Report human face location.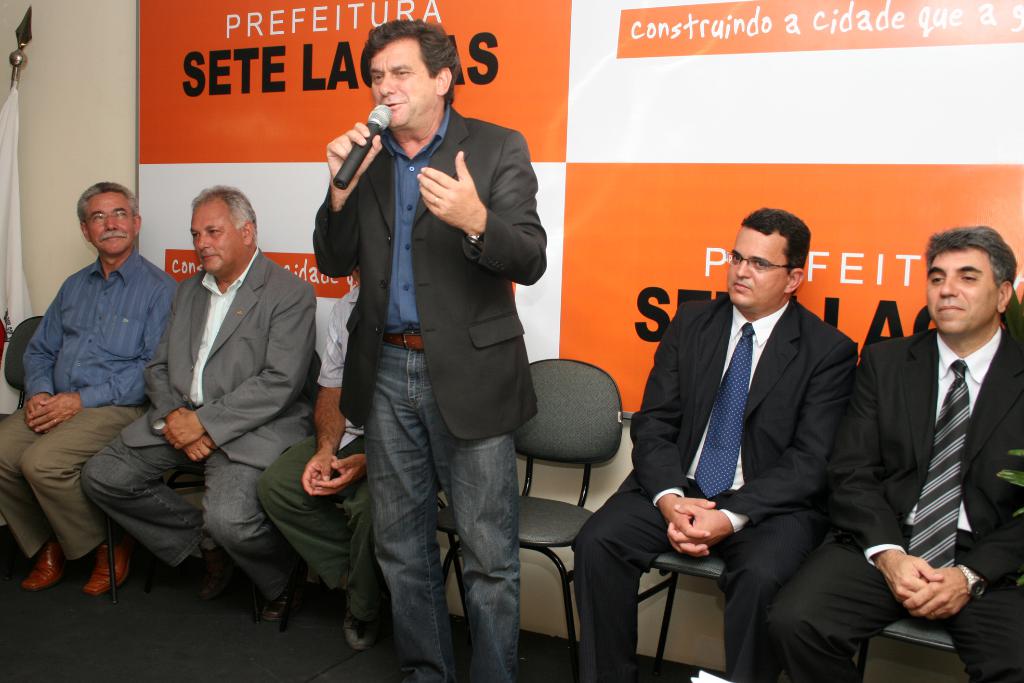
Report: [728,219,788,309].
